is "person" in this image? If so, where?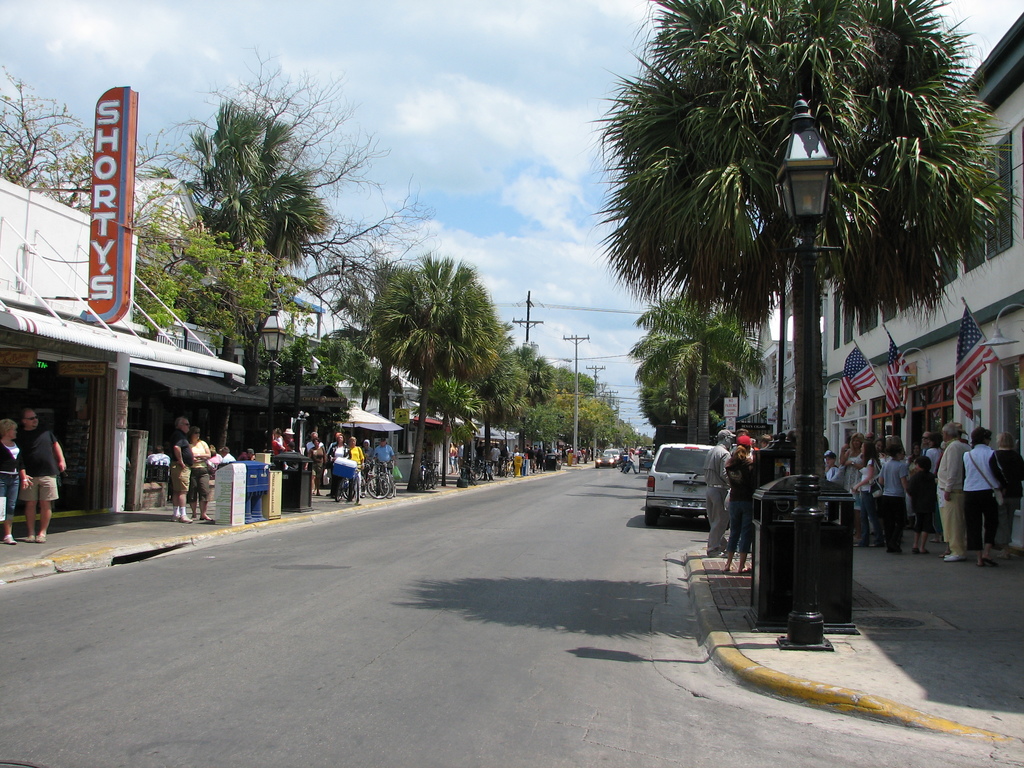
Yes, at select_region(17, 400, 68, 543).
